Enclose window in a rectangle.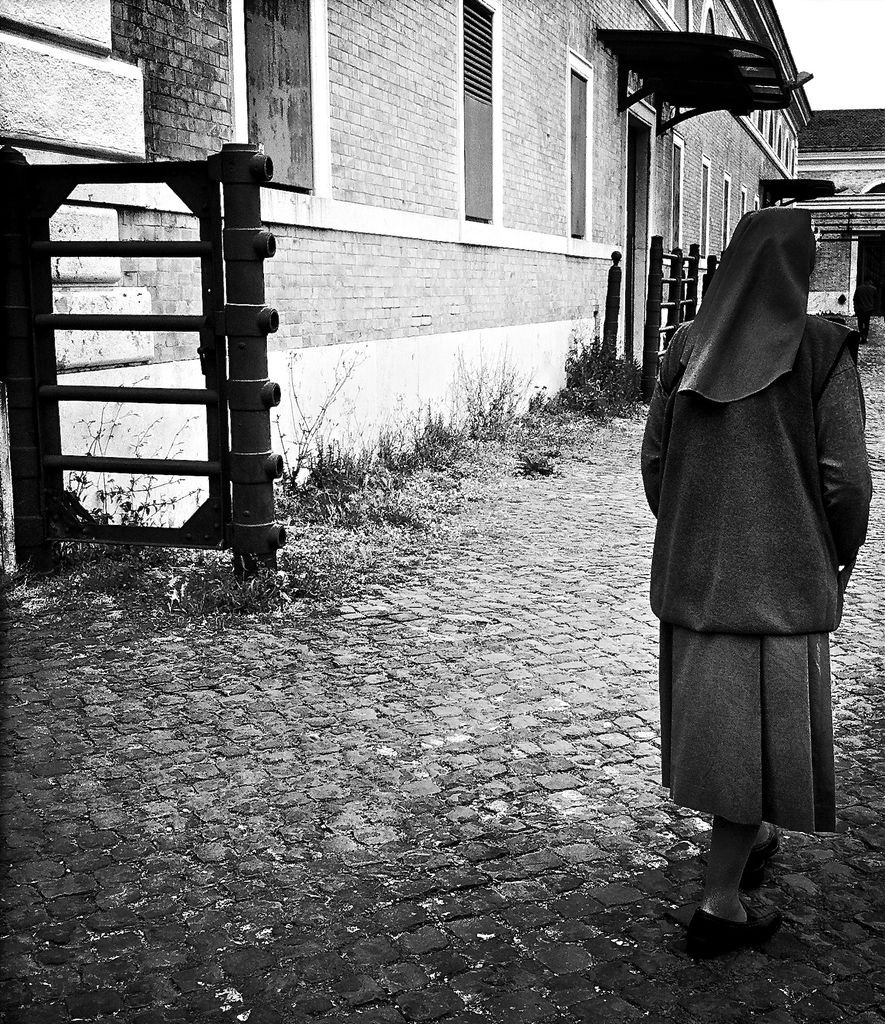
566,42,592,239.
